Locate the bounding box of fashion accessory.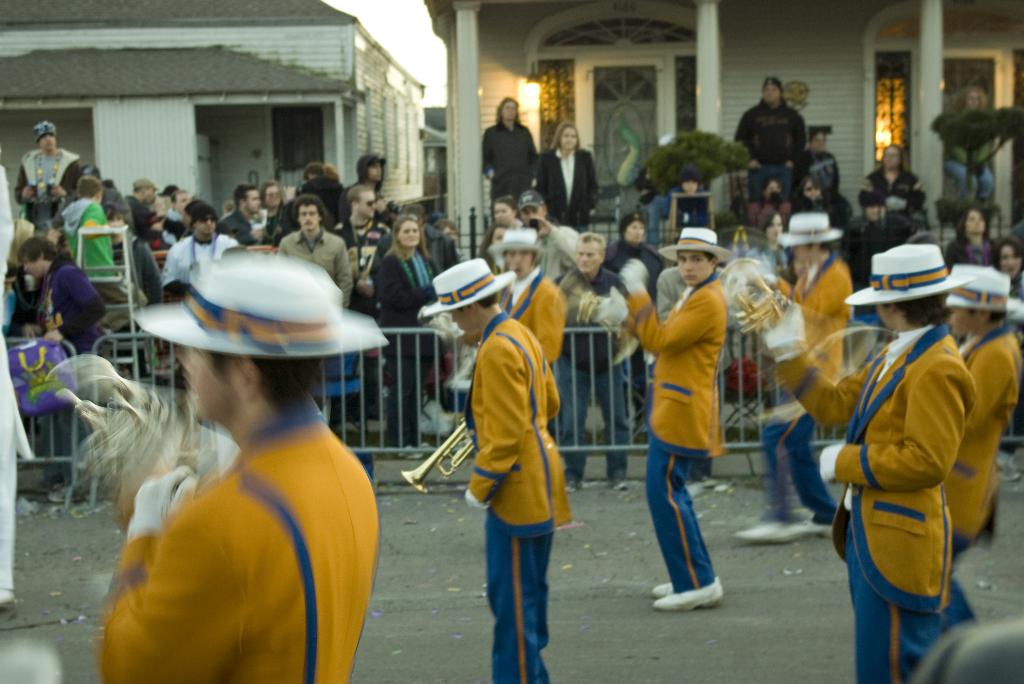
Bounding box: bbox=(846, 246, 977, 302).
